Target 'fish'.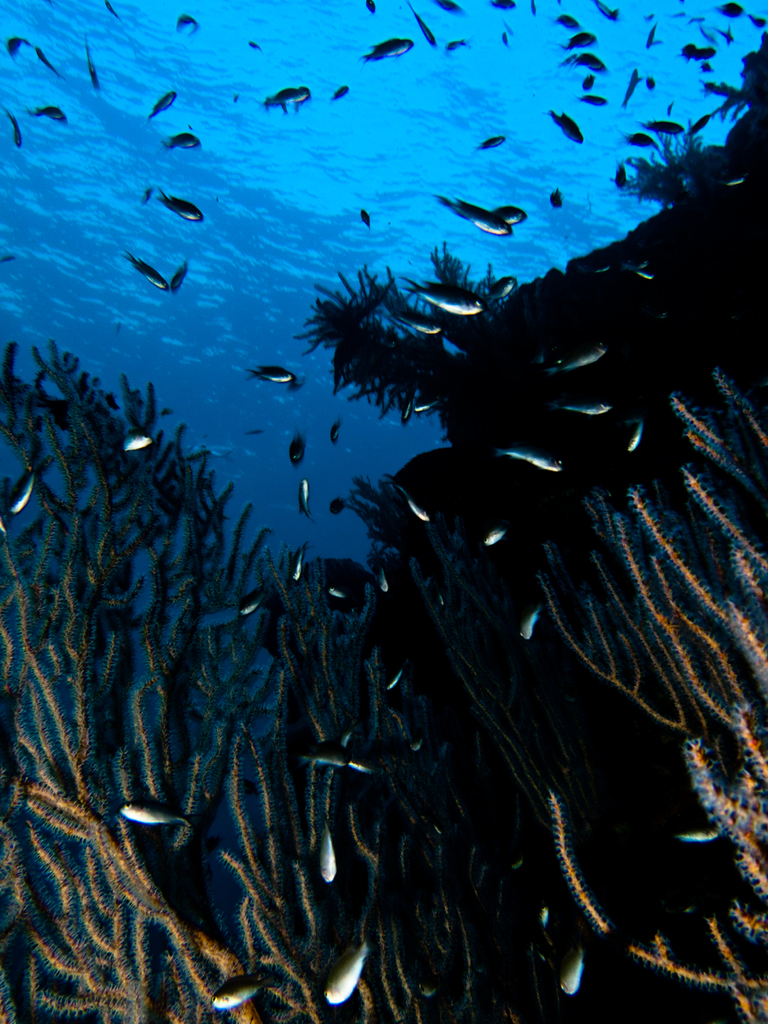
Target region: {"left": 79, "top": 35, "right": 104, "bottom": 100}.
